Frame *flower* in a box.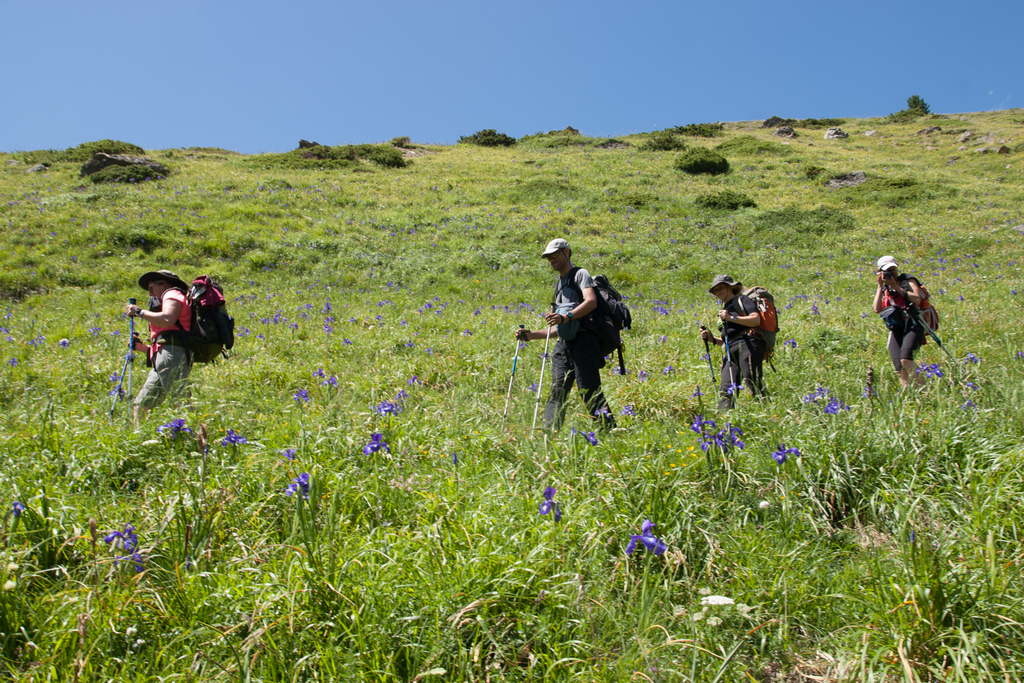
(x1=534, y1=487, x2=561, y2=514).
